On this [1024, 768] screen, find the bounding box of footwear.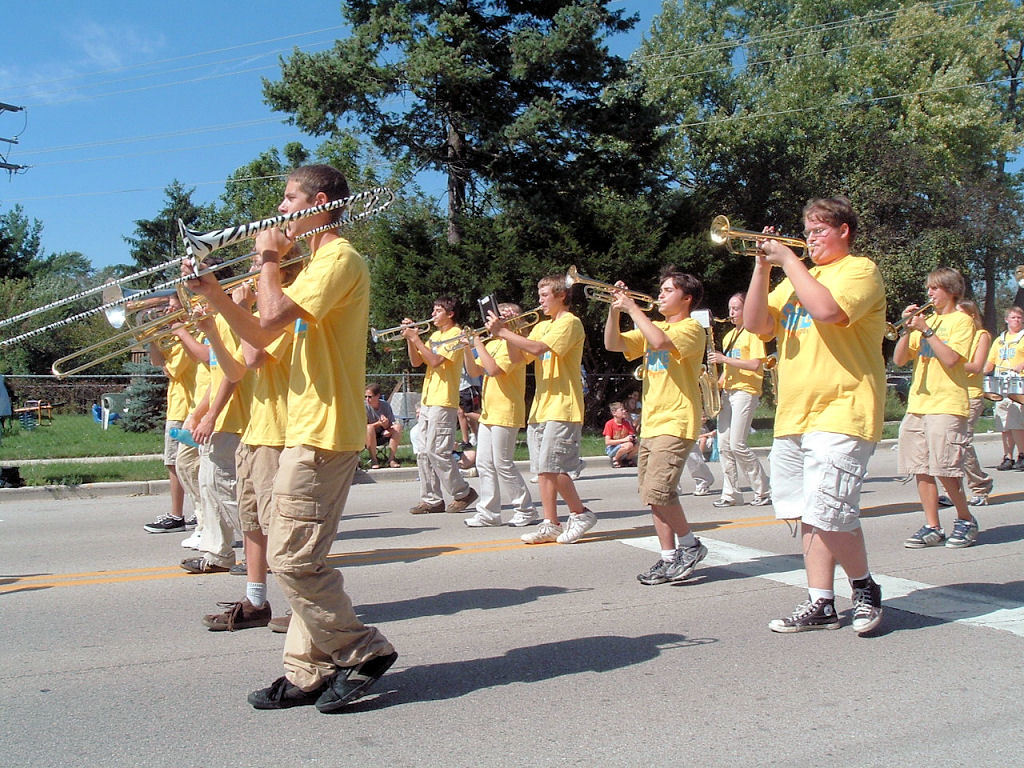
Bounding box: (521,521,563,542).
